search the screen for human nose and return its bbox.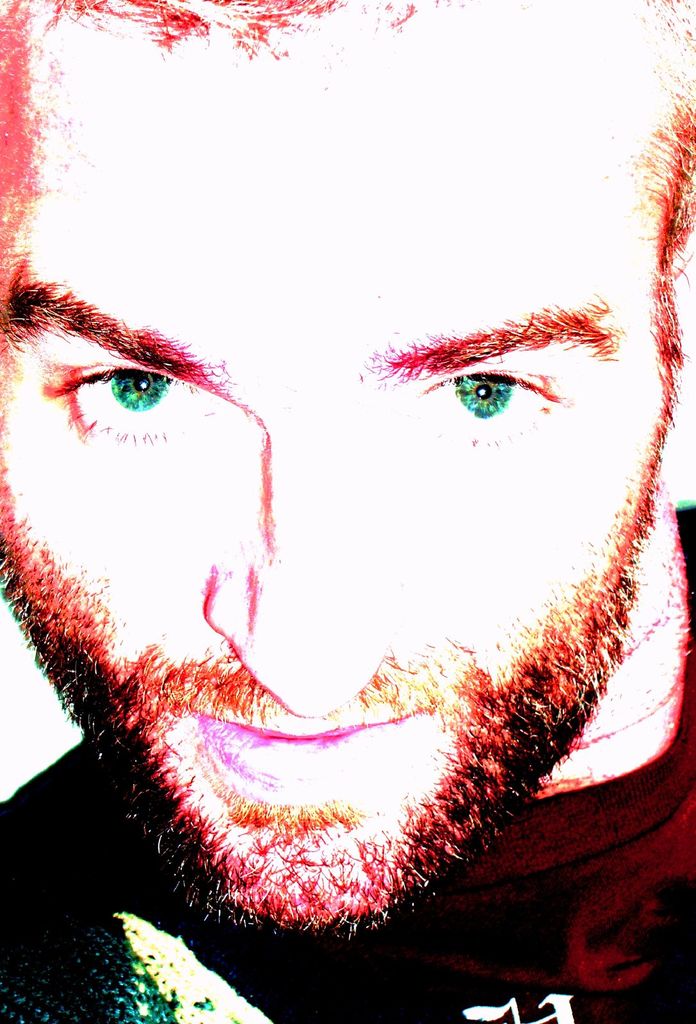
Found: (x1=204, y1=415, x2=409, y2=717).
